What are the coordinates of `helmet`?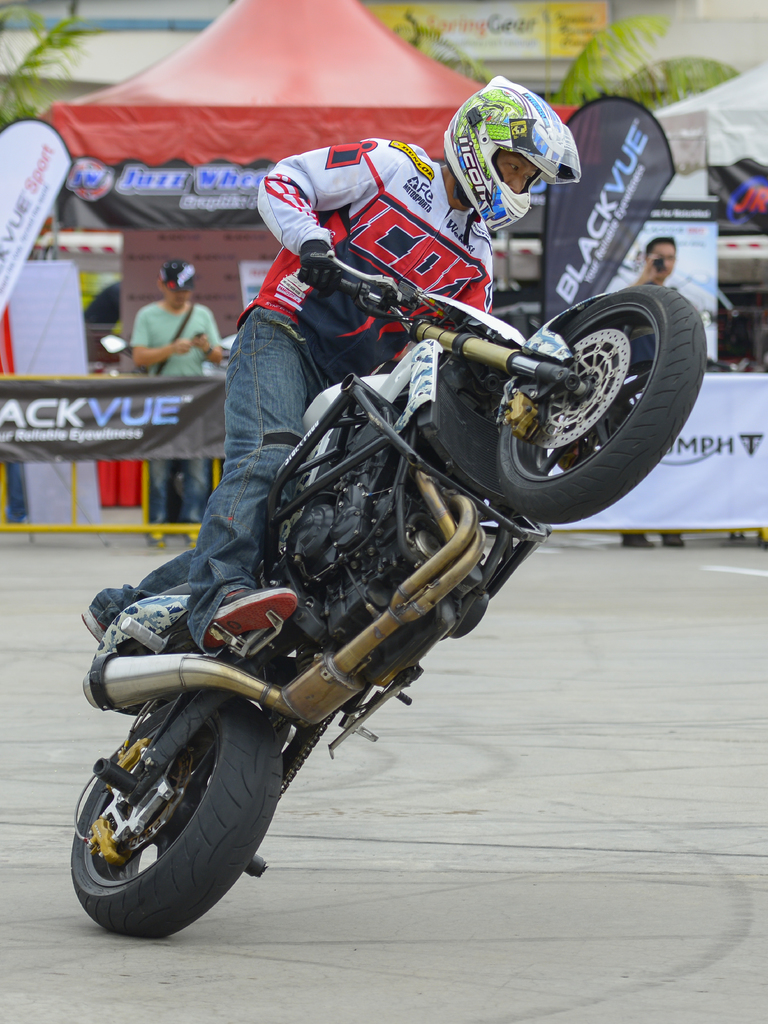
bbox(446, 82, 576, 215).
